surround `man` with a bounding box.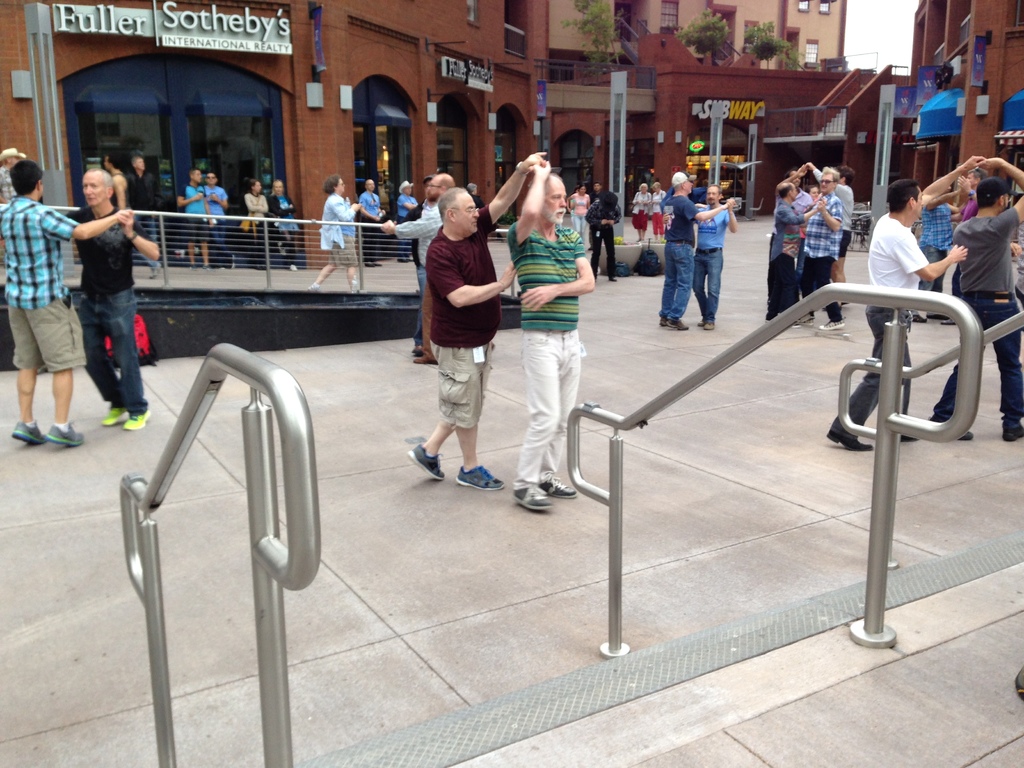
bbox(0, 149, 32, 207).
